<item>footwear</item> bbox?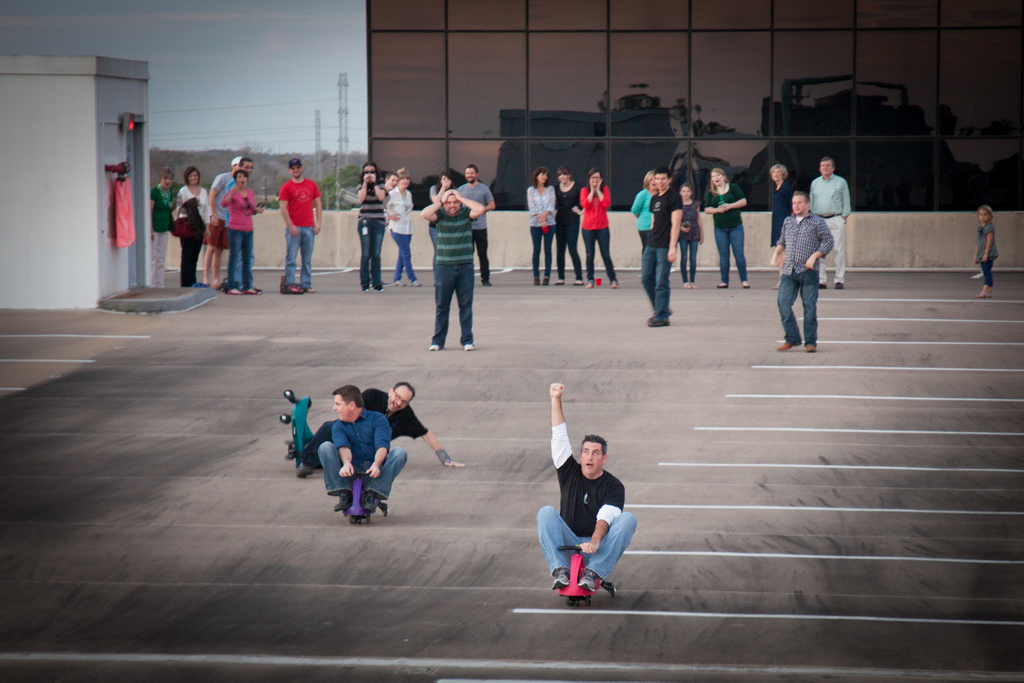
rect(376, 288, 383, 292)
